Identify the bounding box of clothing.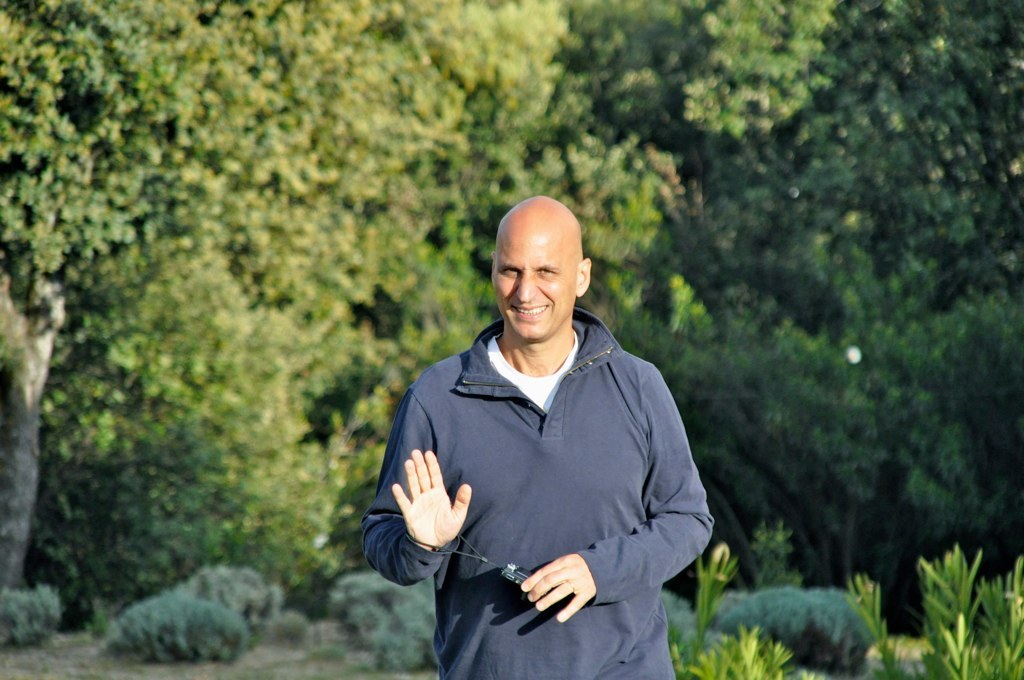
bbox=(372, 276, 716, 660).
